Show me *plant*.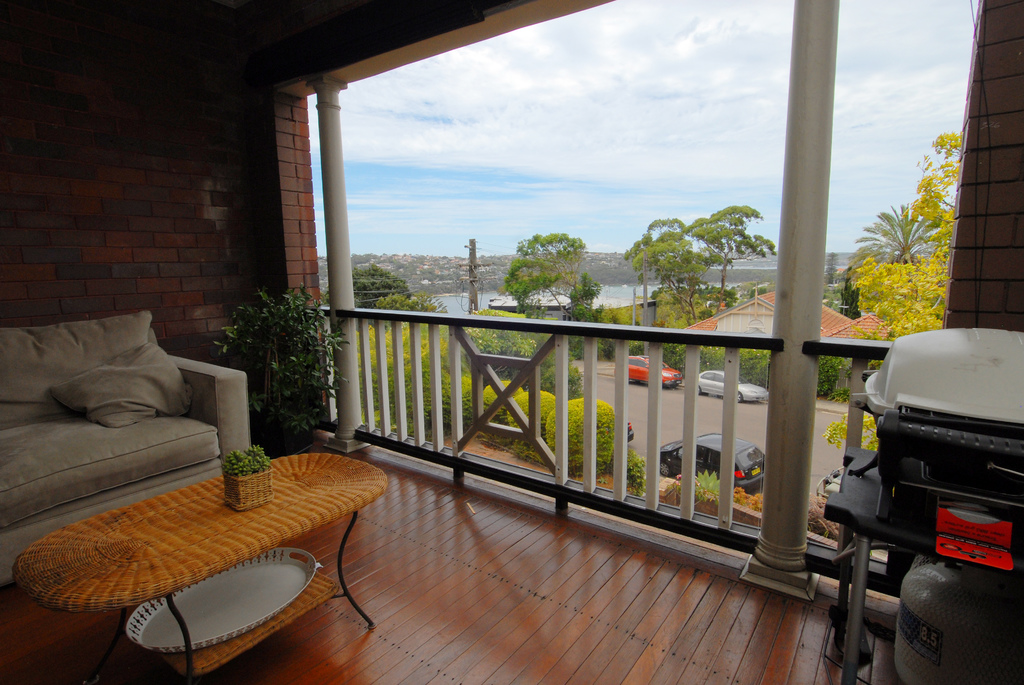
*plant* is here: [611, 447, 650, 502].
